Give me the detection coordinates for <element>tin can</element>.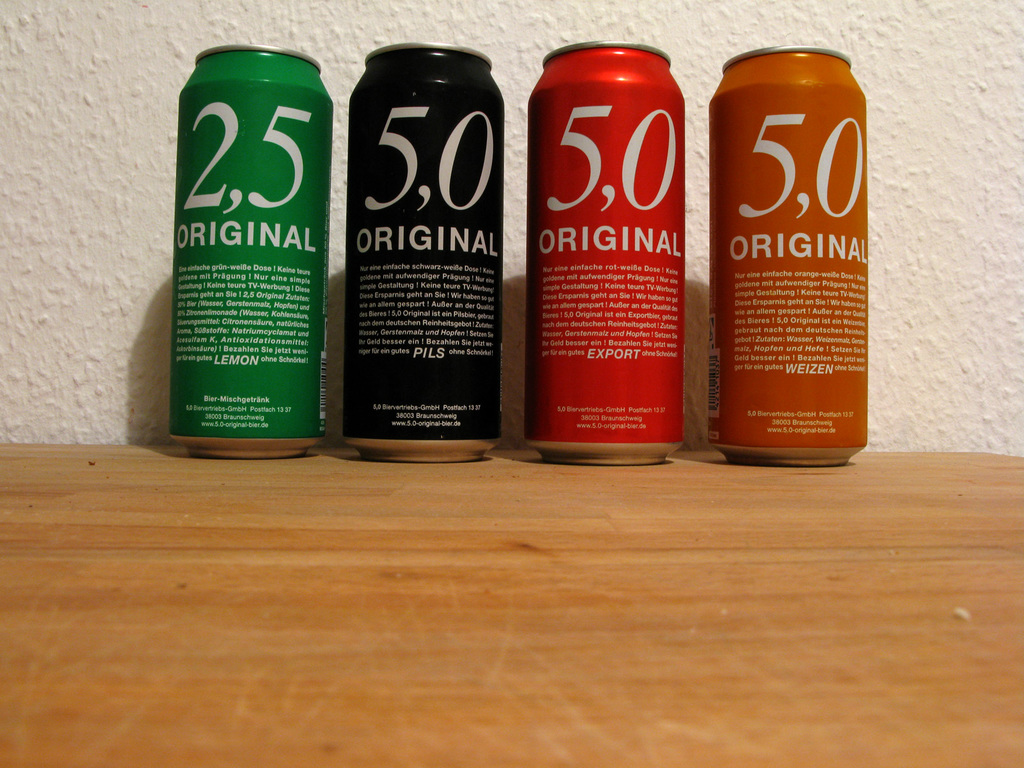
<region>150, 39, 337, 482</region>.
